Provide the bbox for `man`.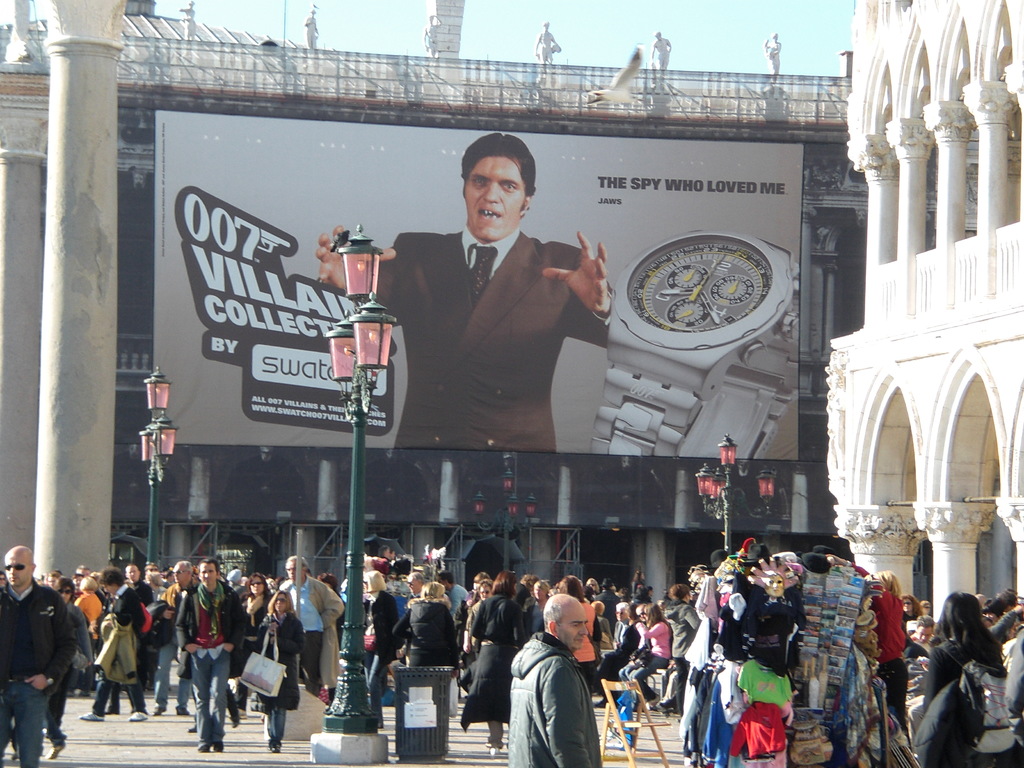
rect(275, 552, 347, 698).
